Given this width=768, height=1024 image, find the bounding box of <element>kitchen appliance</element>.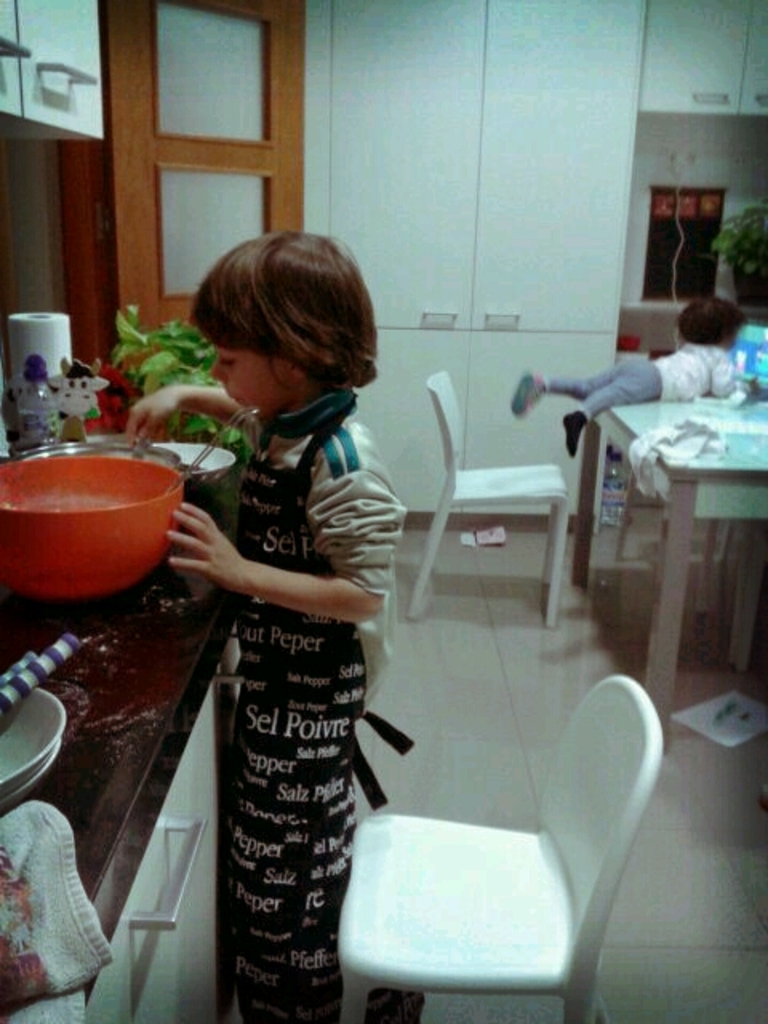
<box>0,798,112,1022</box>.
